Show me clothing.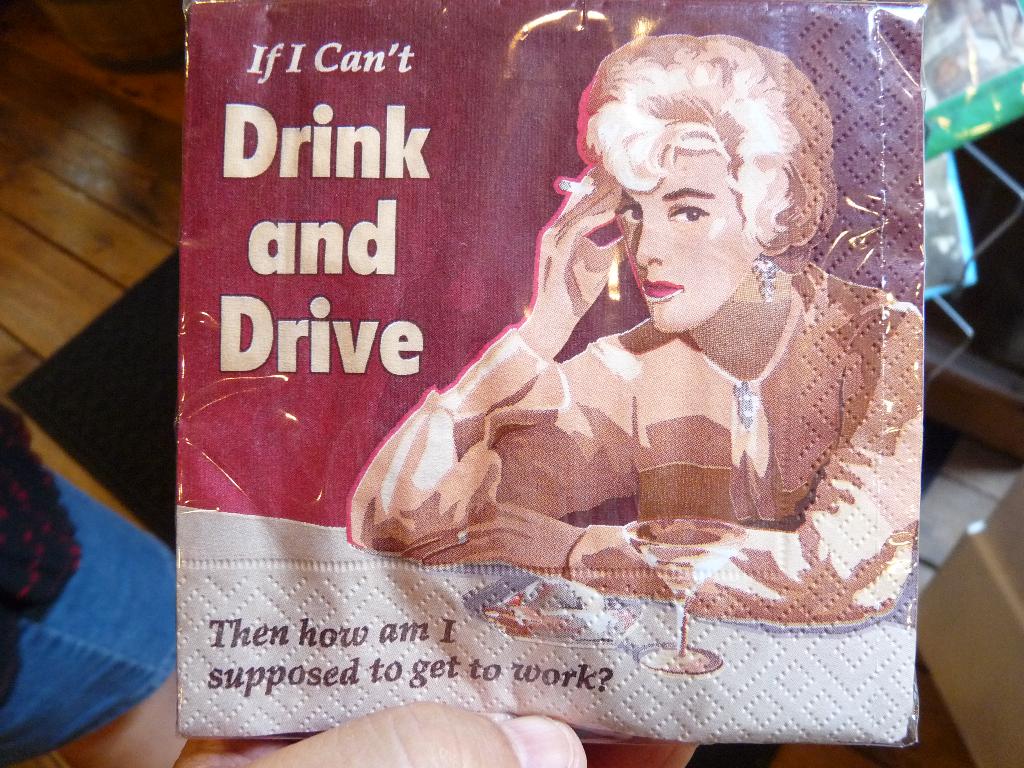
clothing is here: bbox=[336, 252, 926, 628].
